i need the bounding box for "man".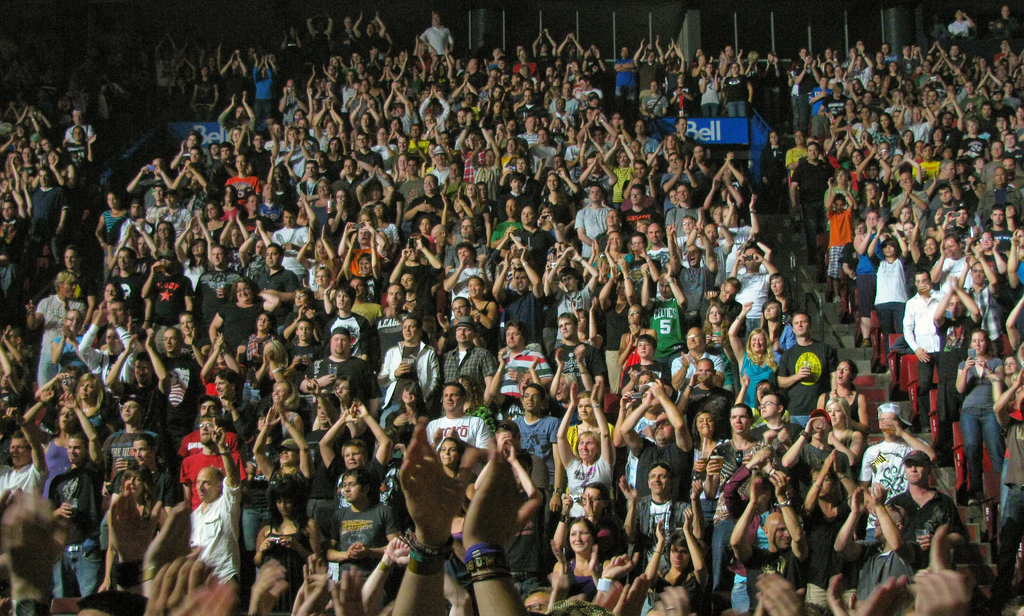
Here it is: box(729, 247, 778, 337).
